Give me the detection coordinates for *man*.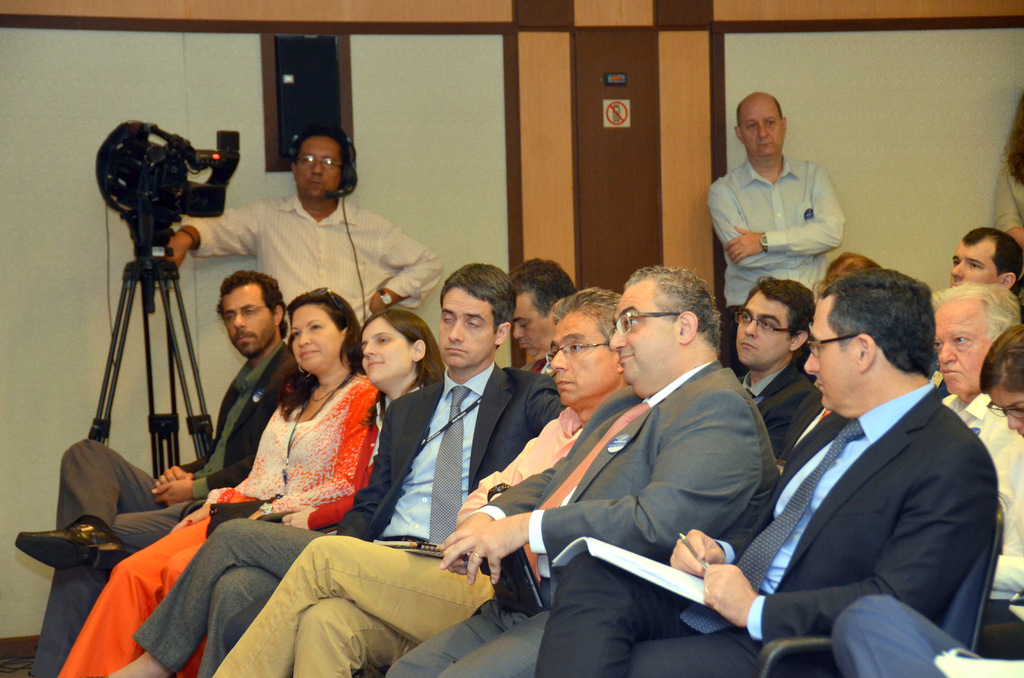
<bbox>152, 130, 445, 333</bbox>.
